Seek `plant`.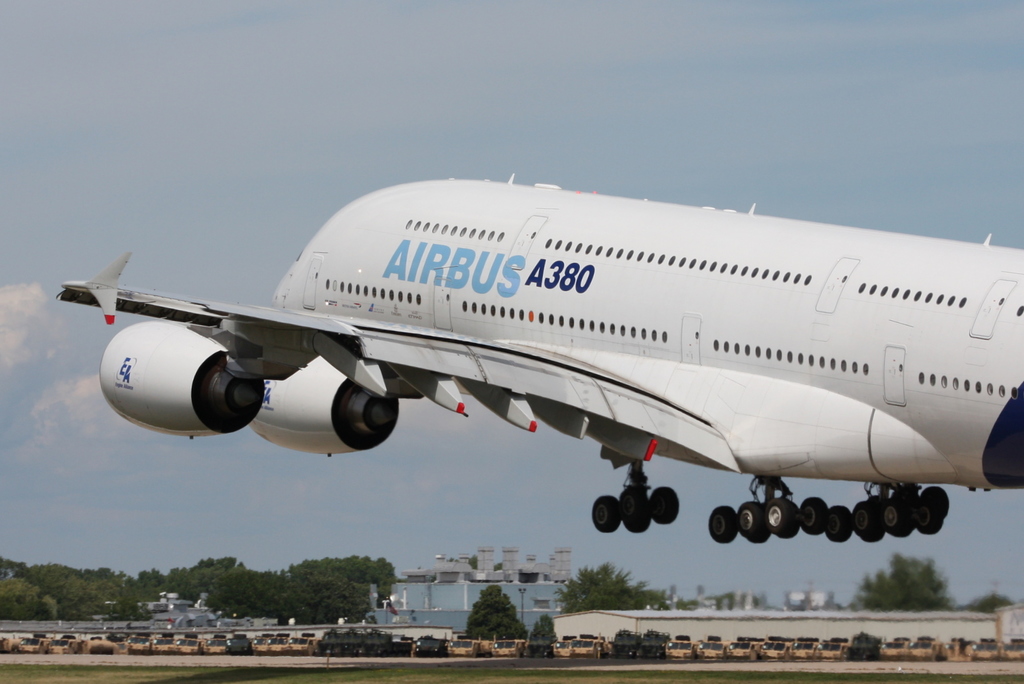
x1=519, y1=612, x2=566, y2=656.
